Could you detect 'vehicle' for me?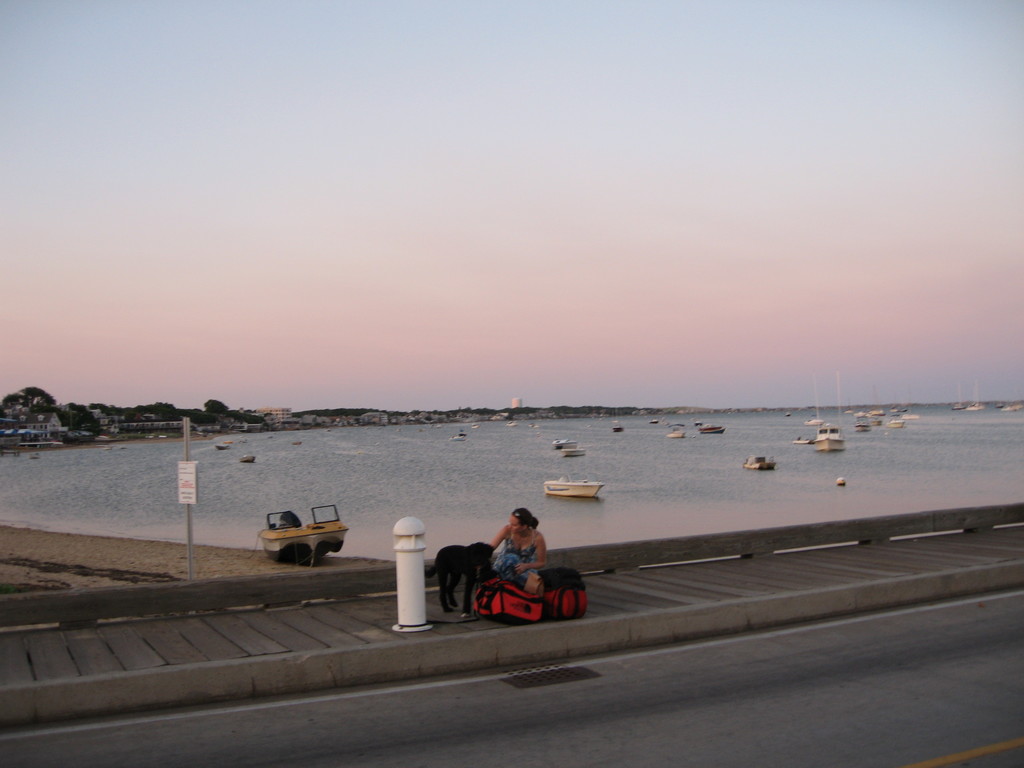
Detection result: bbox(563, 449, 584, 458).
